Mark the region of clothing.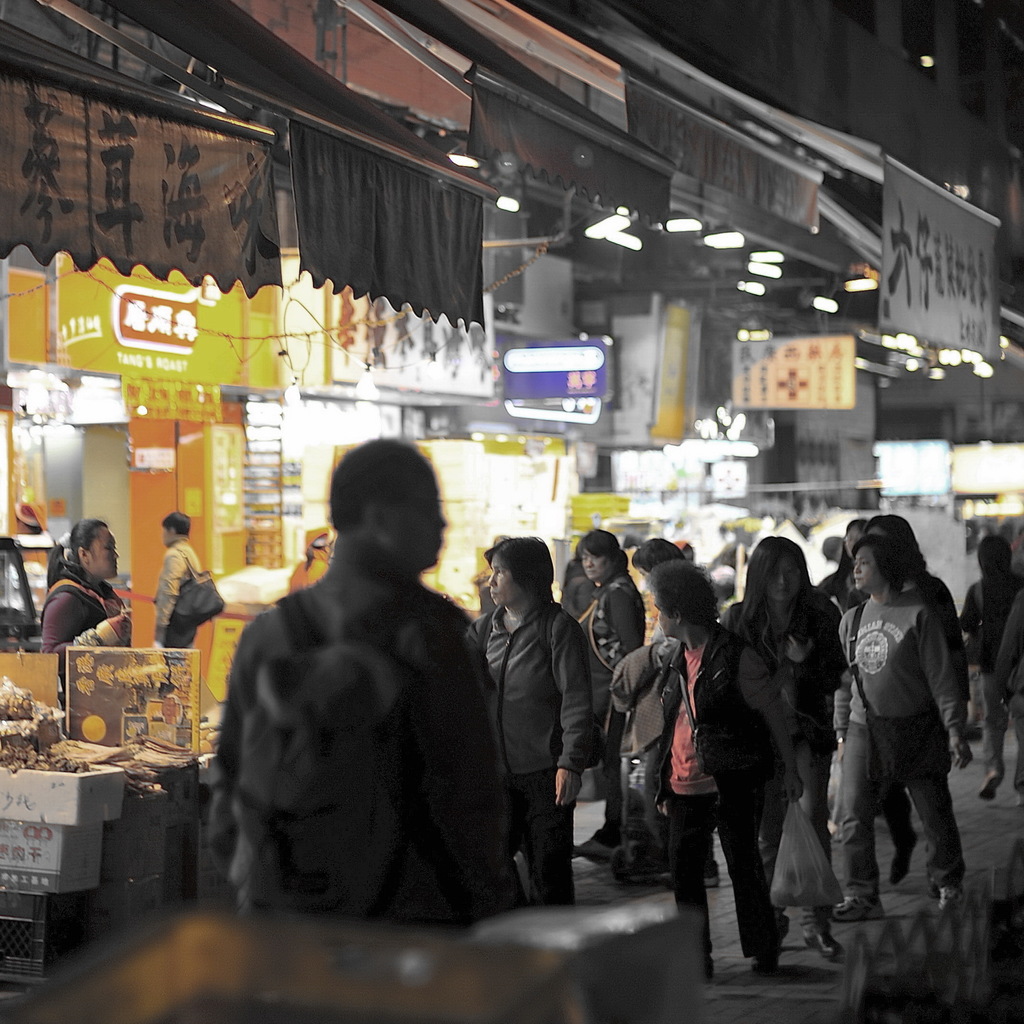
Region: 34 568 125 705.
